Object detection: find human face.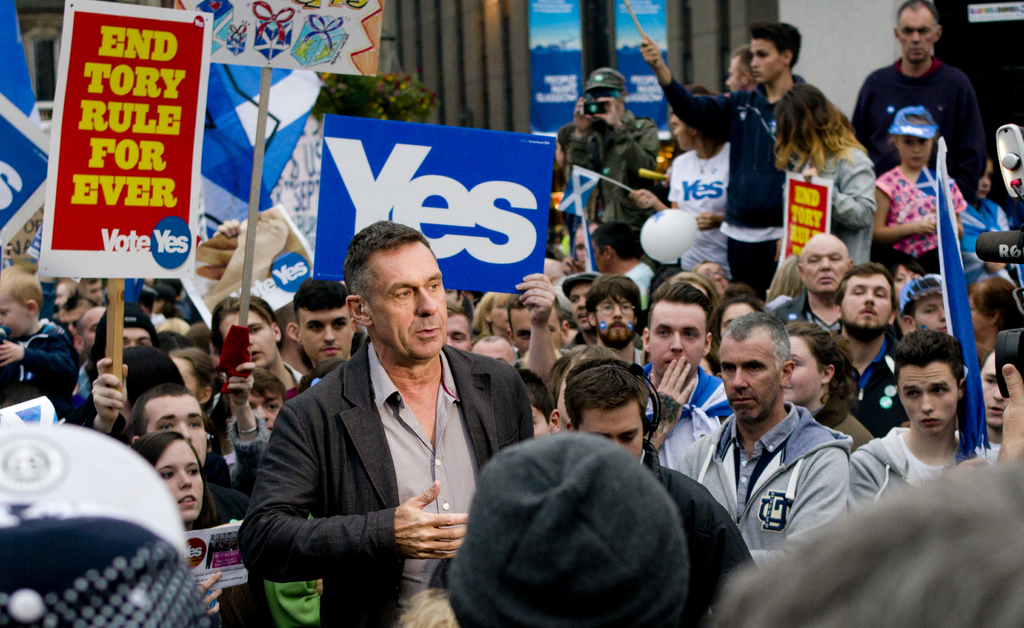
217:313:276:361.
